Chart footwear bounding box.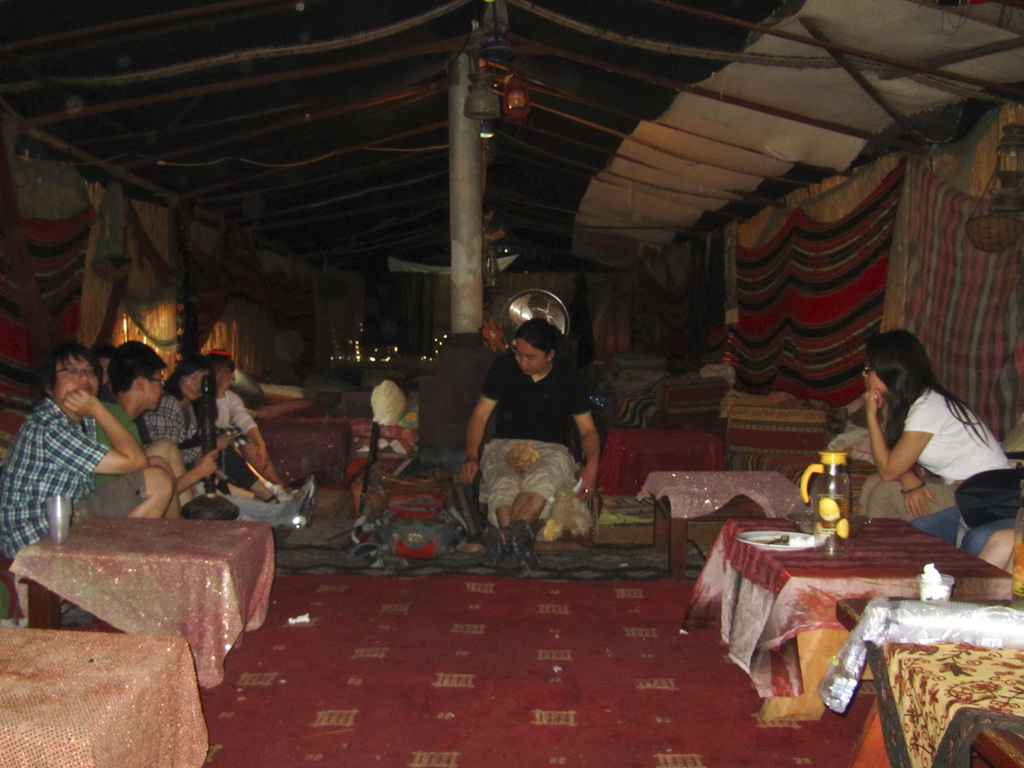
Charted: 513, 521, 541, 572.
